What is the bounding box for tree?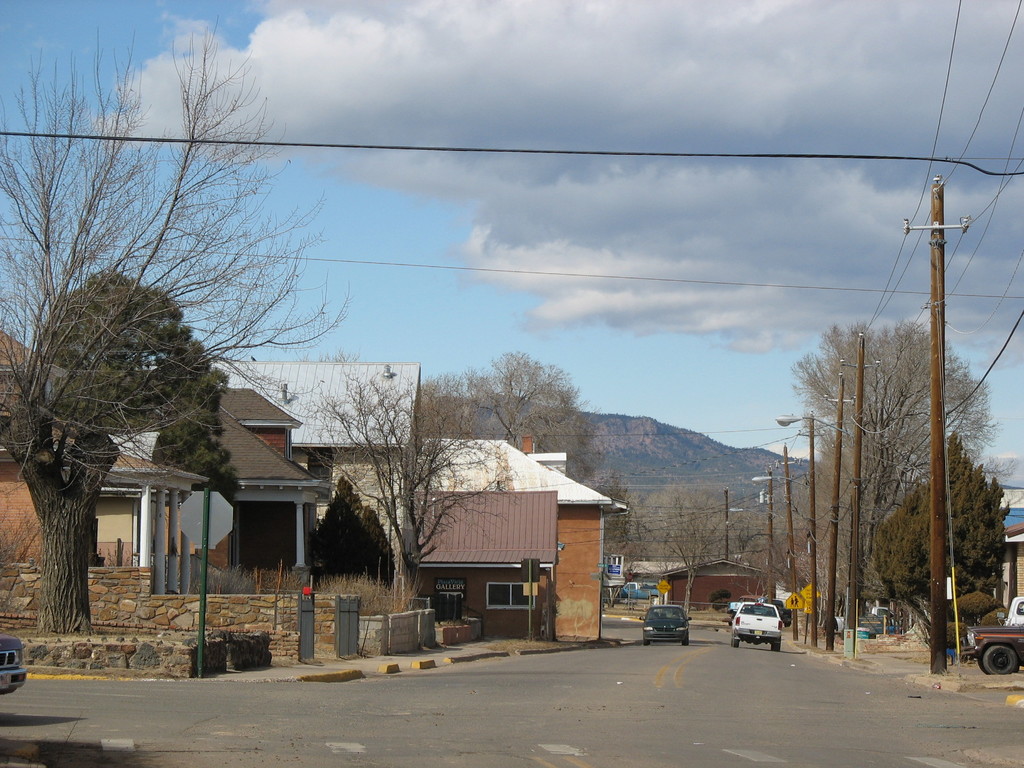
[x1=785, y1=322, x2=879, y2=602].
